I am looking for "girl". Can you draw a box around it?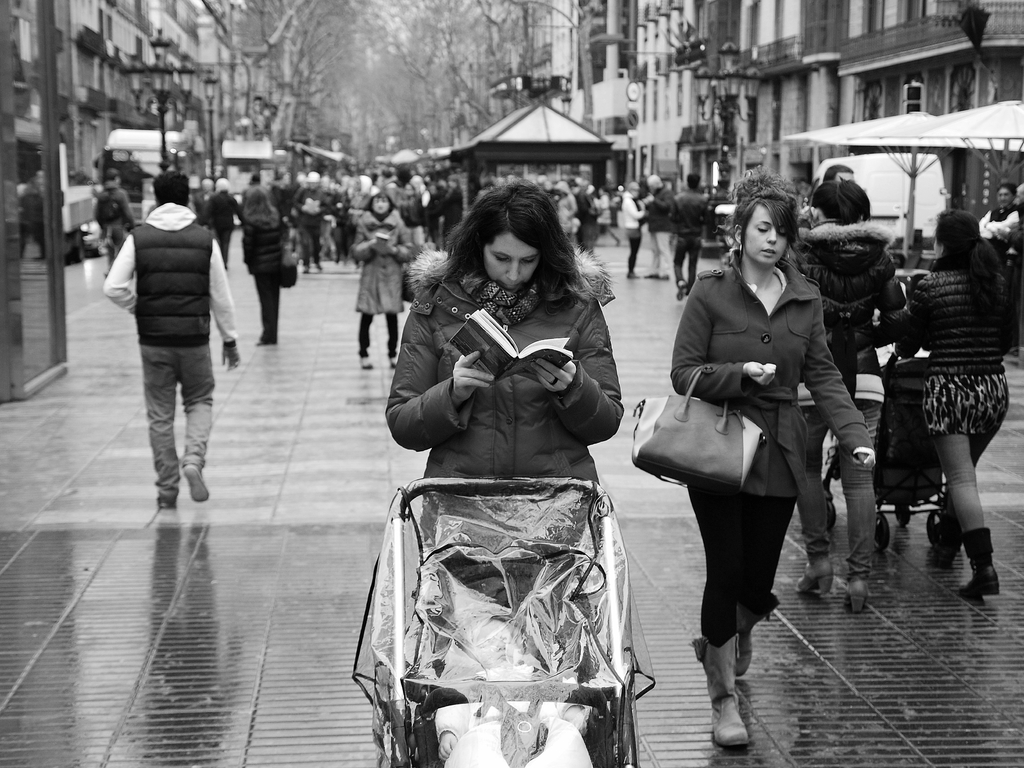
Sure, the bounding box is BBox(666, 161, 876, 750).
